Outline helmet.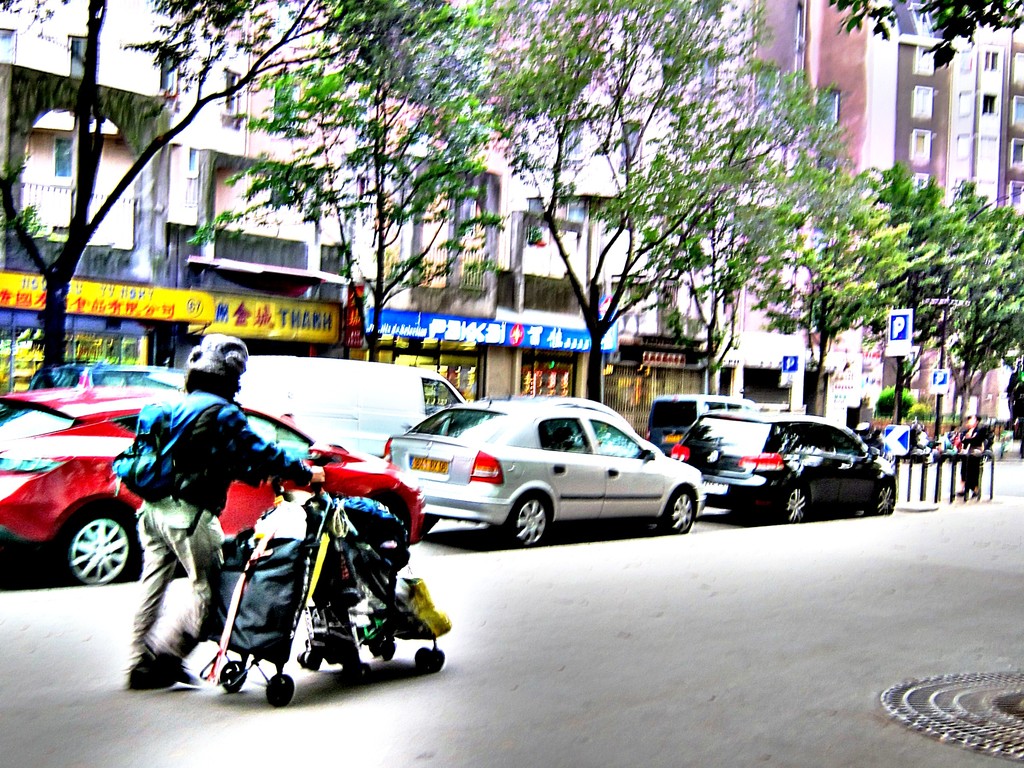
Outline: [165, 336, 244, 408].
